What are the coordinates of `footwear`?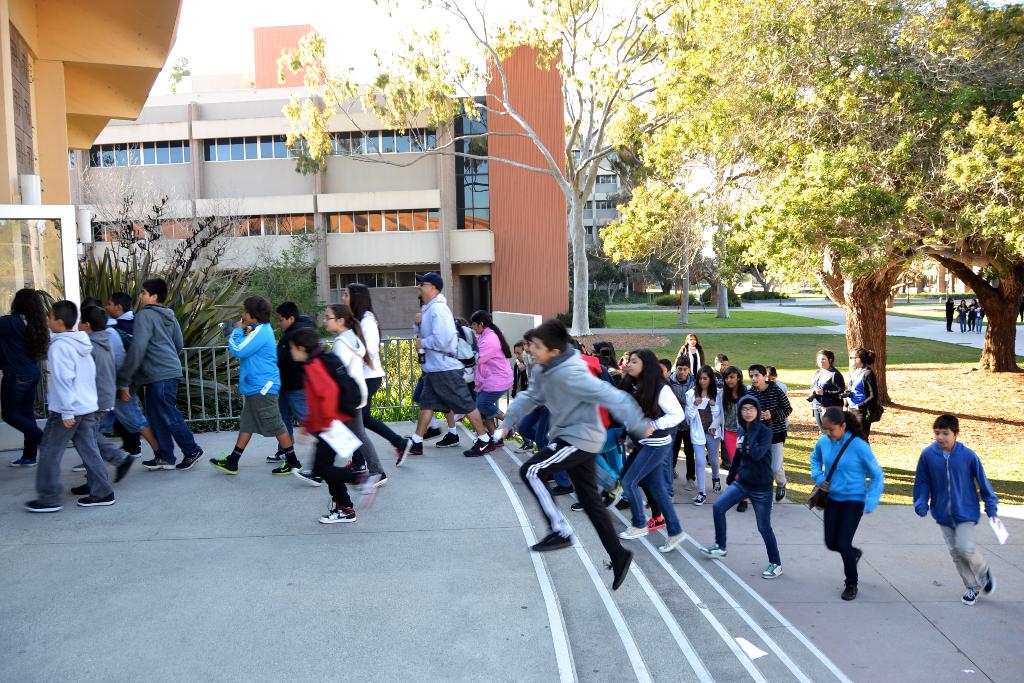
locate(956, 584, 984, 607).
